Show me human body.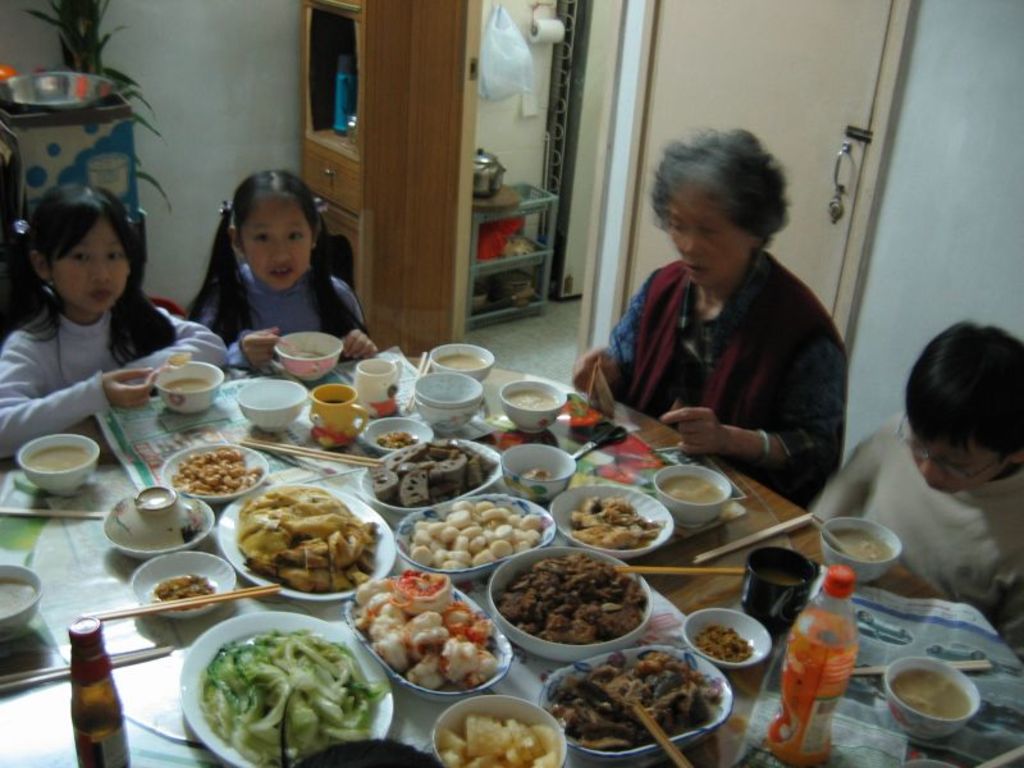
human body is here: box(582, 137, 872, 500).
